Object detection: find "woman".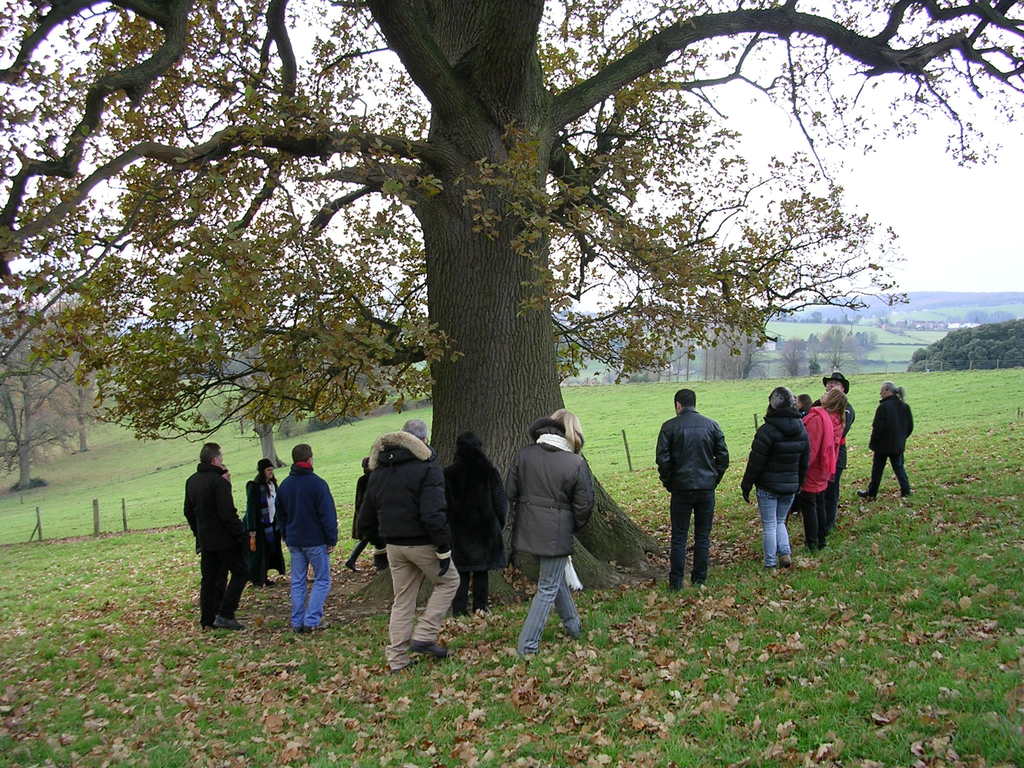
<region>743, 379, 808, 569</region>.
